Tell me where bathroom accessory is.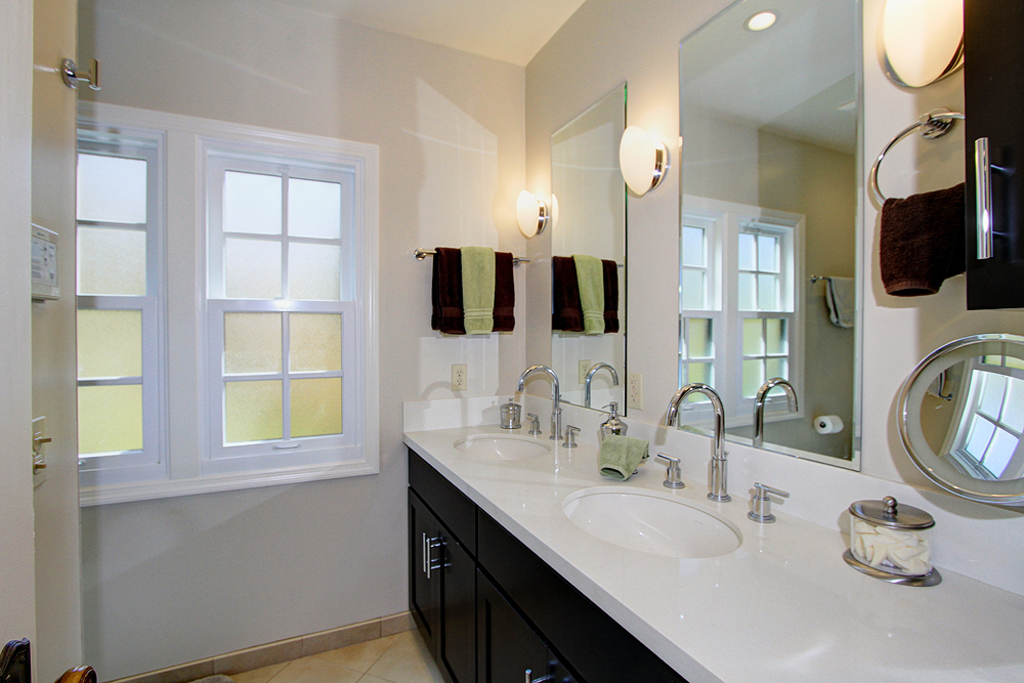
bathroom accessory is at [749,482,790,523].
